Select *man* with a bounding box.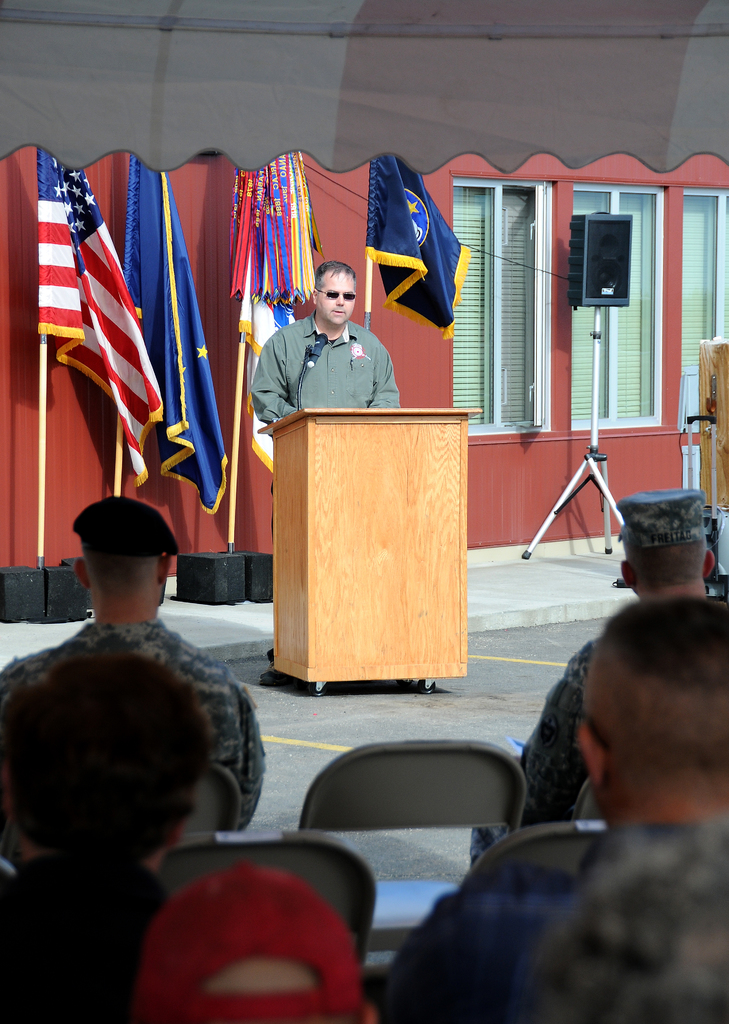
[left=262, top=252, right=405, bottom=415].
